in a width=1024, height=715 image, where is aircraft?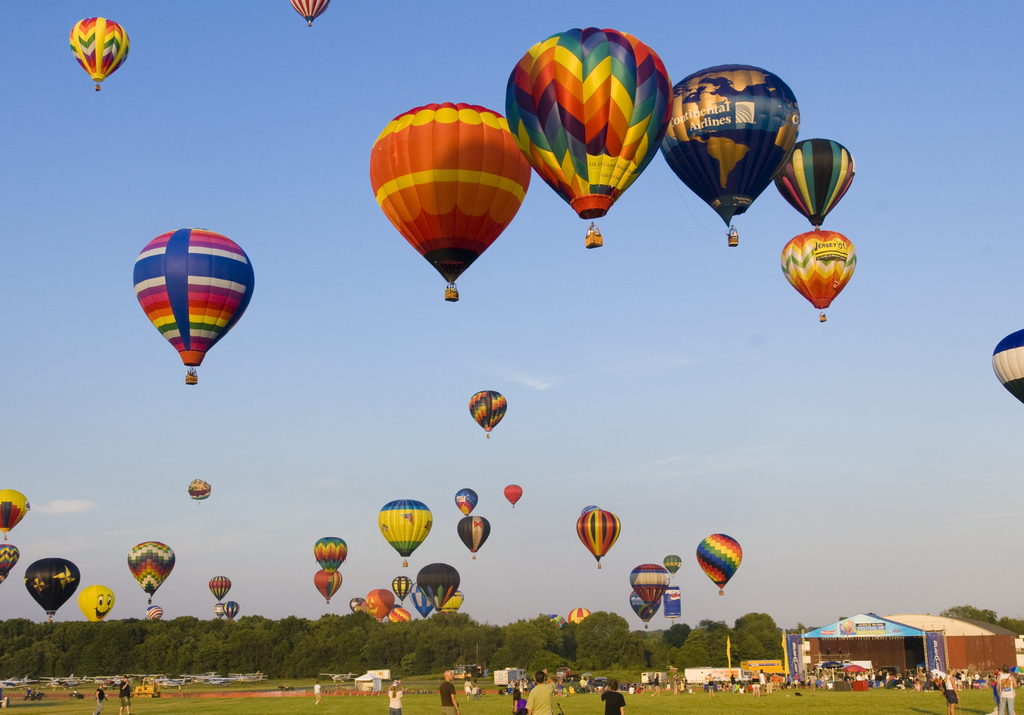
left=349, top=595, right=358, bottom=612.
